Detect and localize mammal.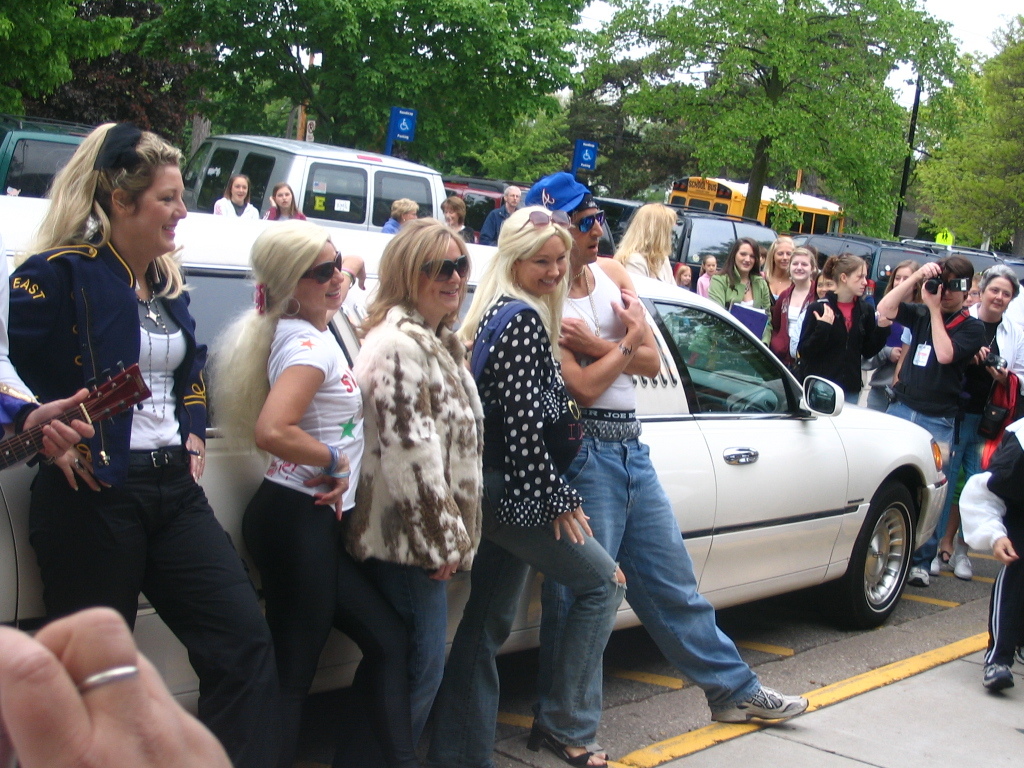
Localized at {"x1": 516, "y1": 169, "x2": 808, "y2": 731}.
